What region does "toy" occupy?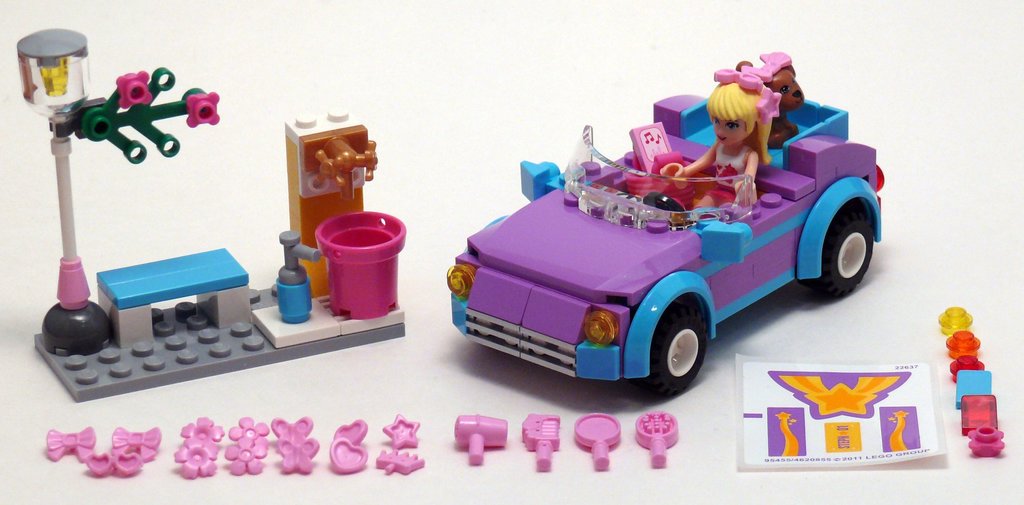
box=[329, 417, 369, 448].
